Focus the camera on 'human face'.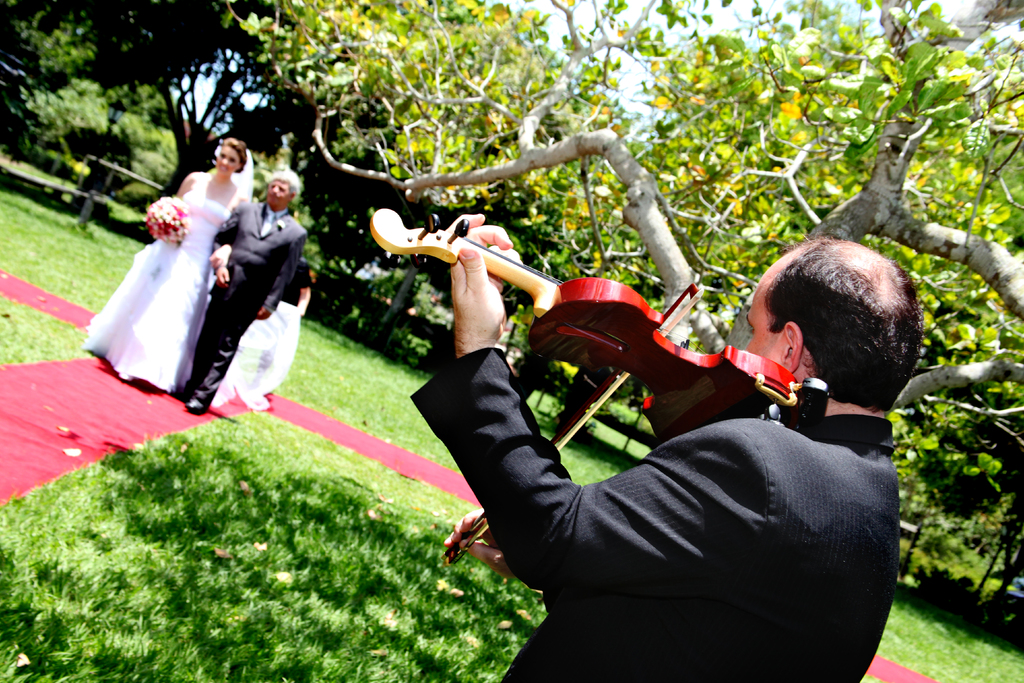
Focus region: <region>748, 274, 788, 365</region>.
